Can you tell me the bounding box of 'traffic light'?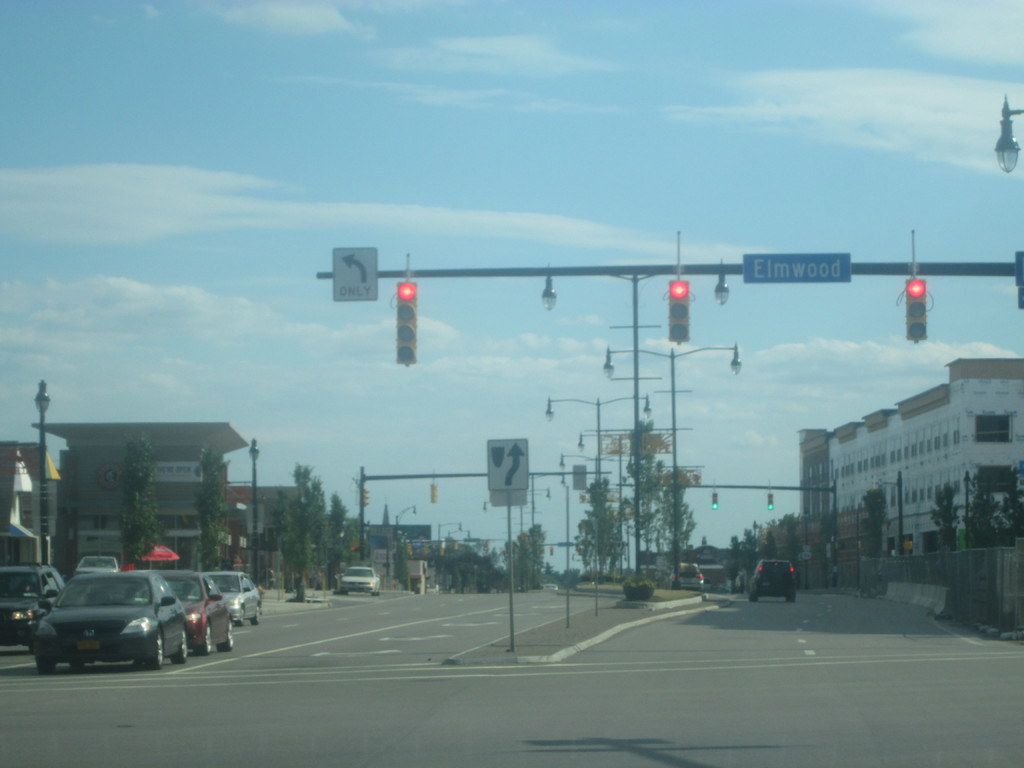
detection(429, 483, 438, 504).
